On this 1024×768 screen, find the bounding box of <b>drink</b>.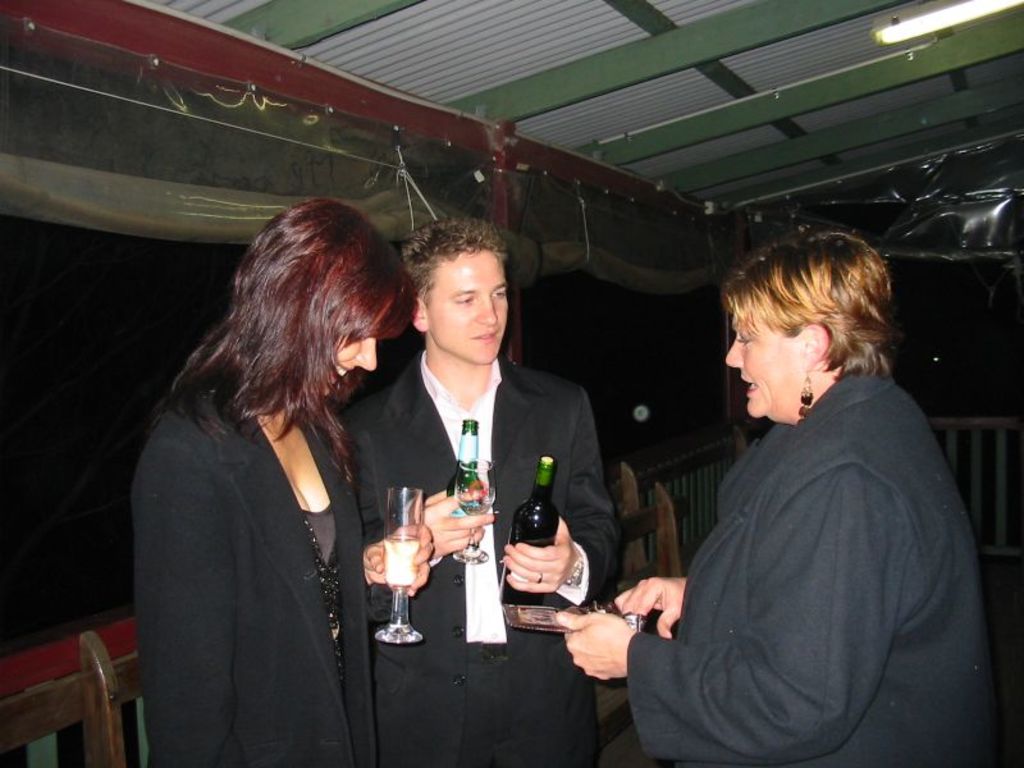
Bounding box: x1=500 y1=452 x2=561 y2=607.
